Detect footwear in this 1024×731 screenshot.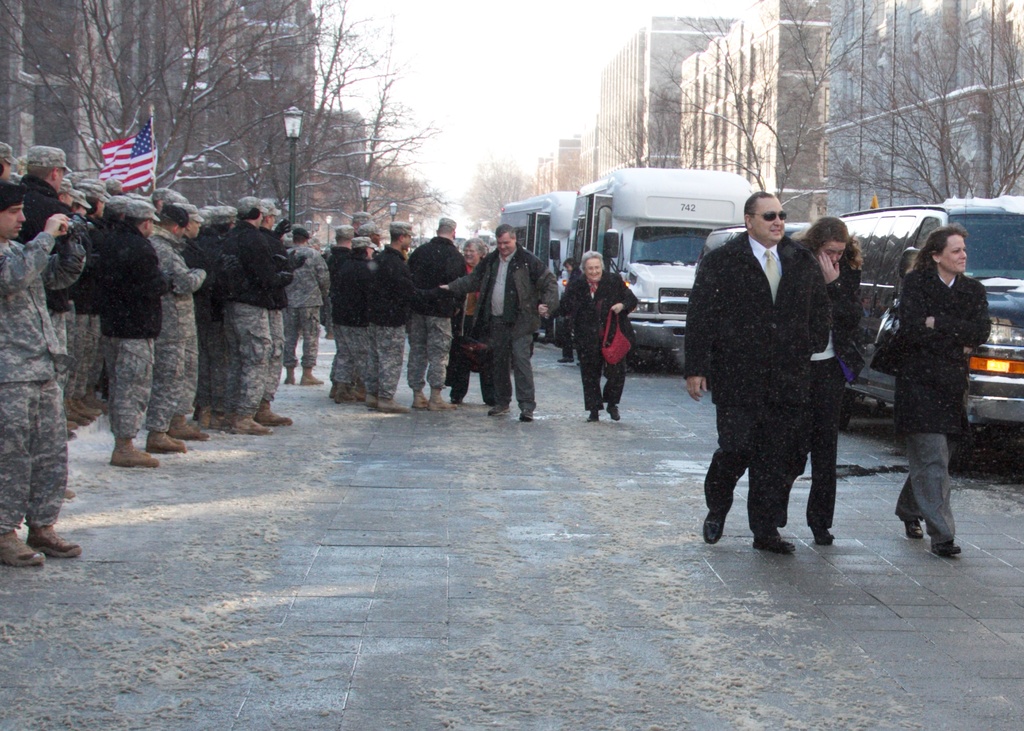
Detection: bbox=(95, 394, 113, 412).
